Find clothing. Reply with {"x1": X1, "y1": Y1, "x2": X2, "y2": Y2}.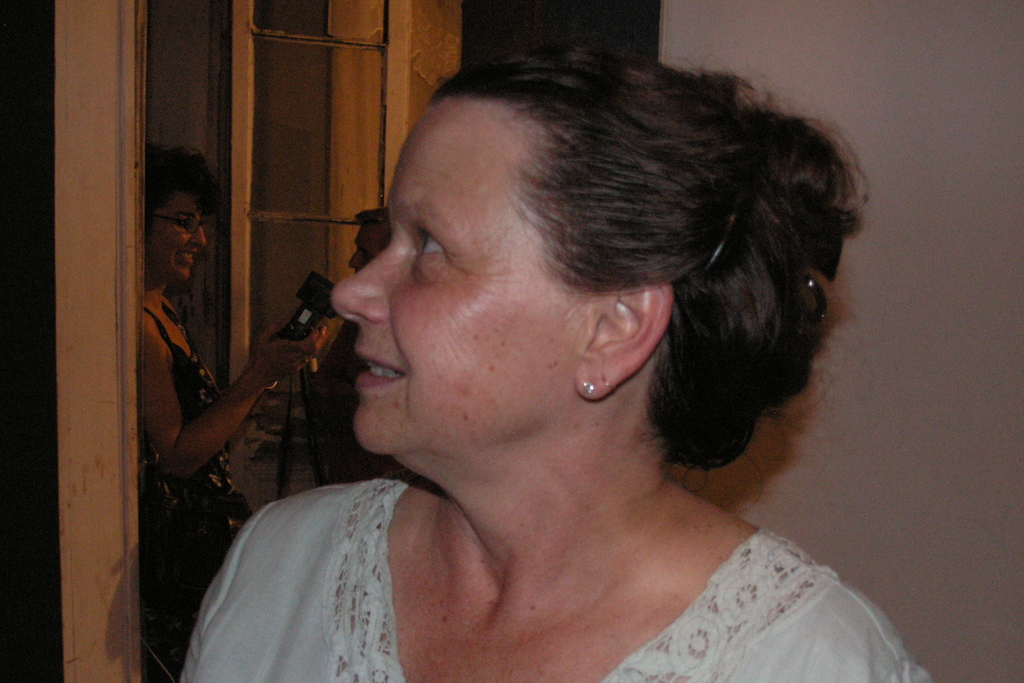
{"x1": 188, "y1": 456, "x2": 944, "y2": 682}.
